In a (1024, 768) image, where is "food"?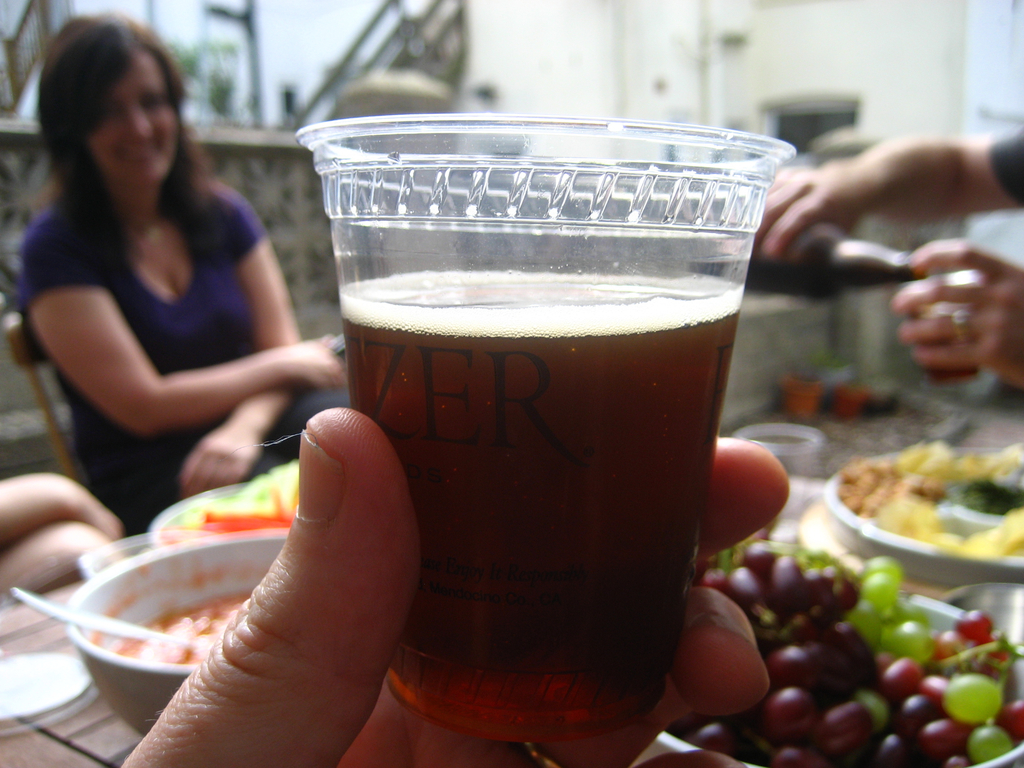
(left=115, top=589, right=248, bottom=667).
